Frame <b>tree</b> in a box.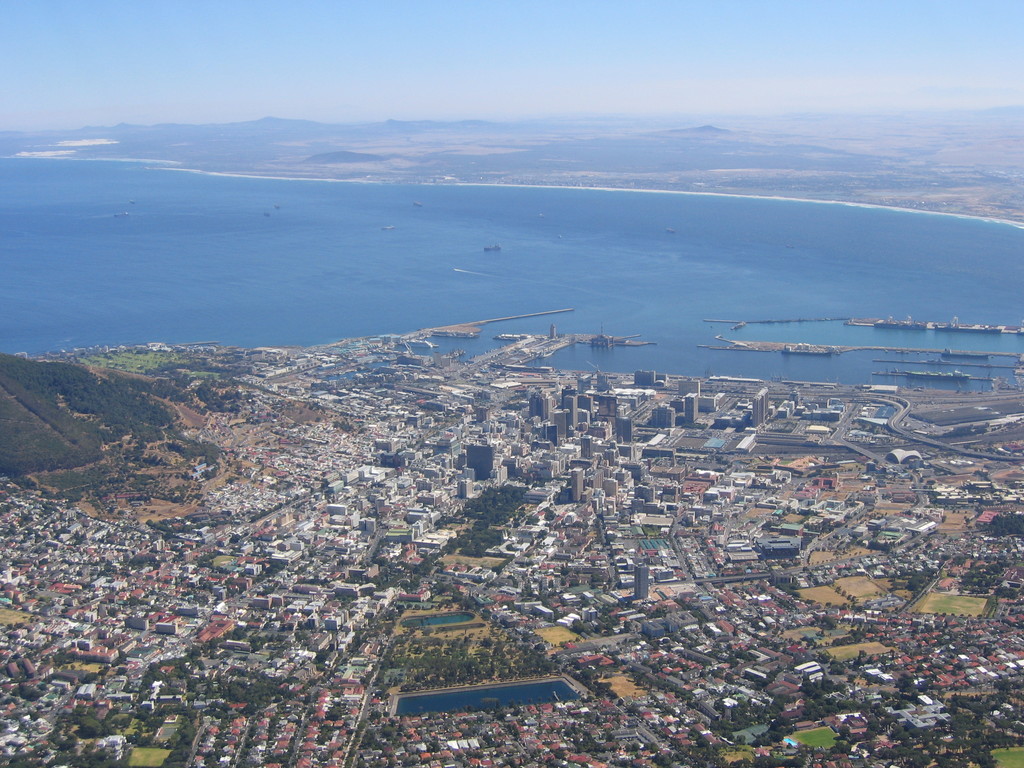
993, 586, 1018, 594.
